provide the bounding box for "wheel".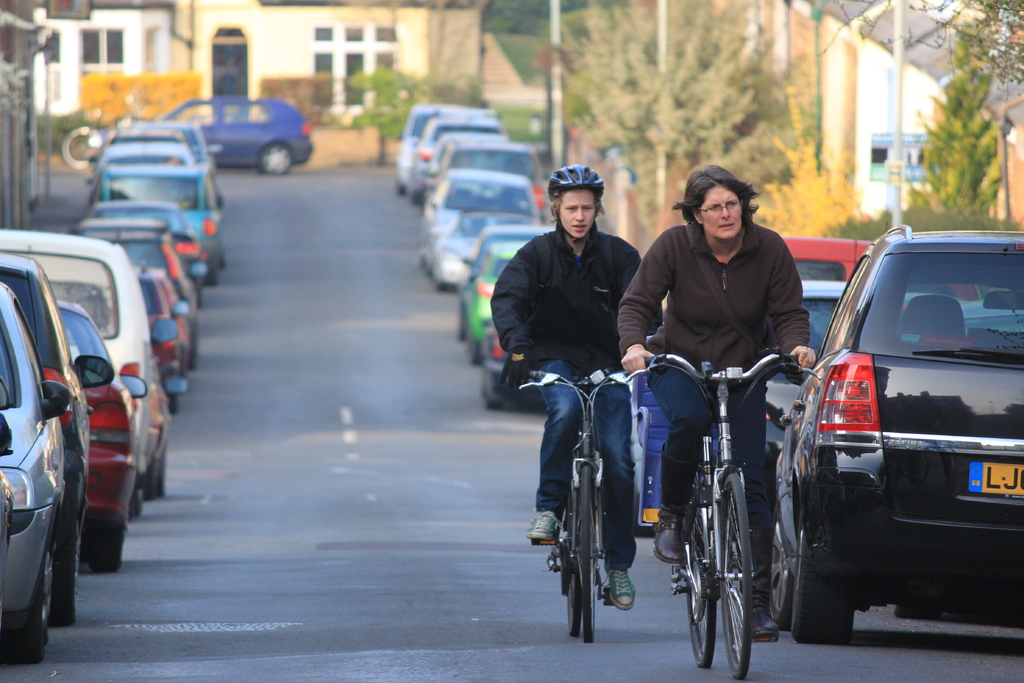
[x1=142, y1=464, x2=155, y2=497].
